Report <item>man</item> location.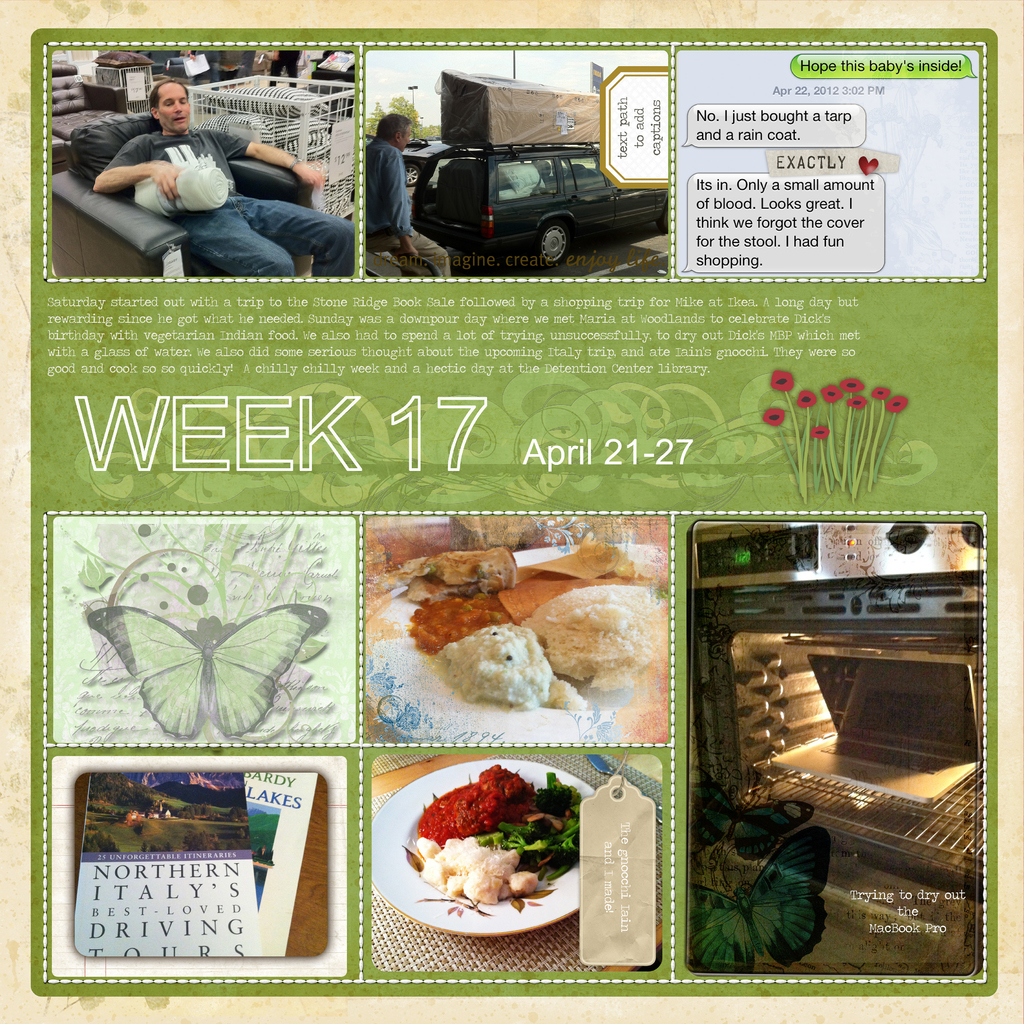
Report: Rect(362, 115, 452, 276).
